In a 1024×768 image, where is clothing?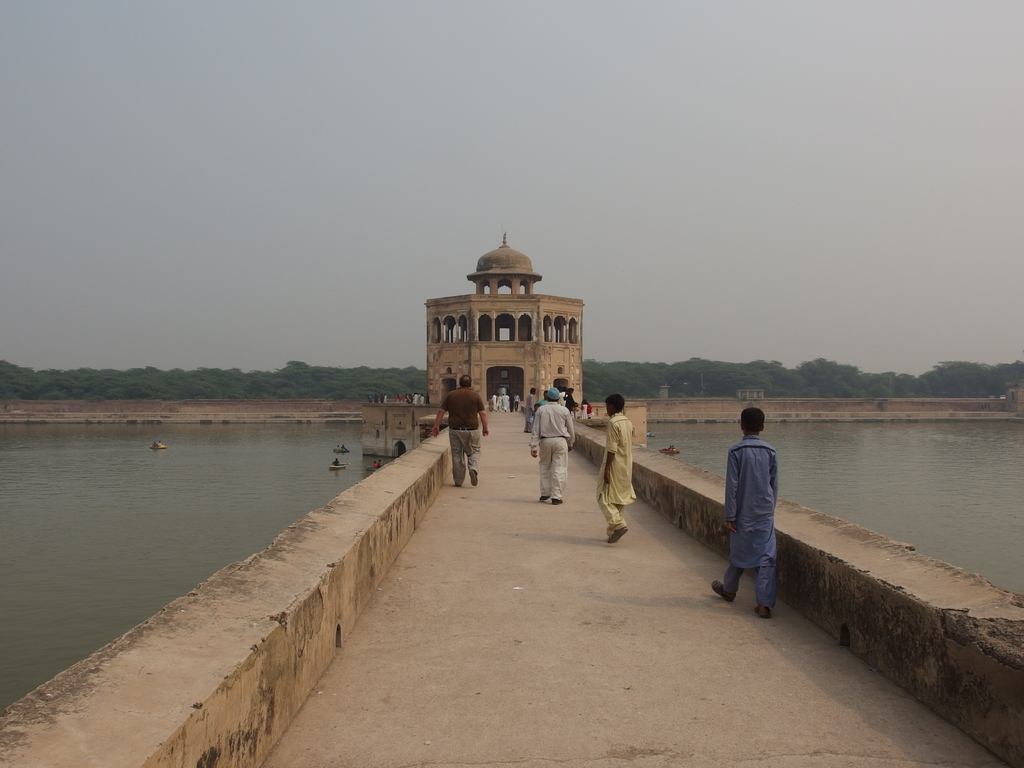
<region>595, 410, 637, 540</region>.
